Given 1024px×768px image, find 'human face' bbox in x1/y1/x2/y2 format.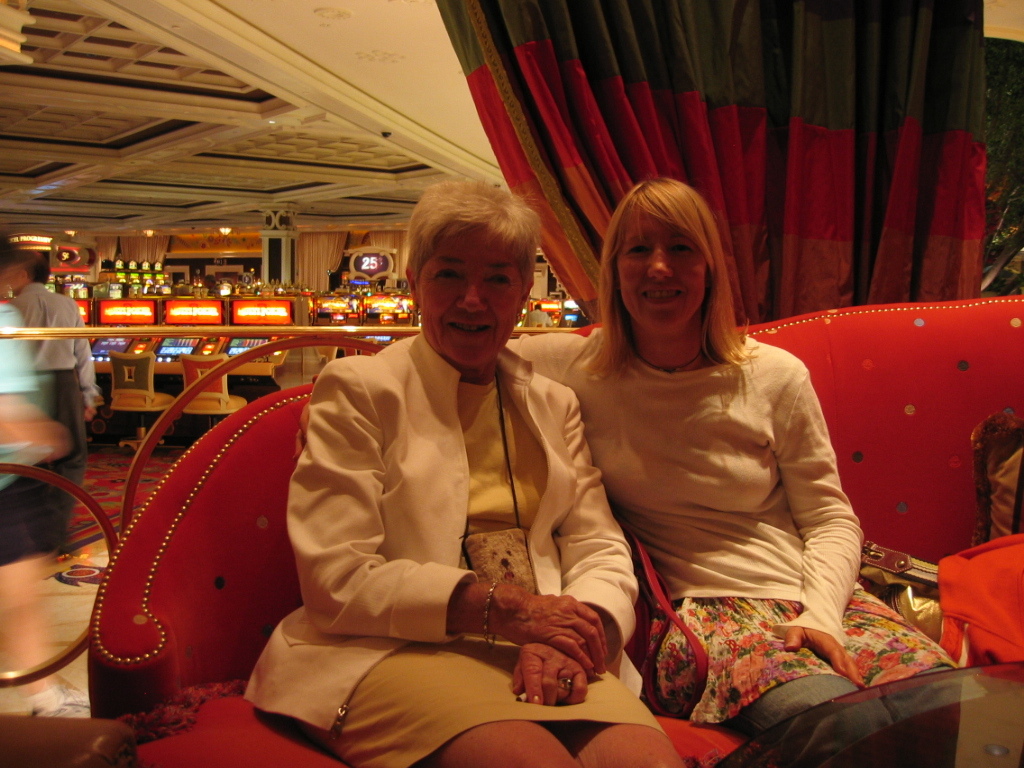
620/225/715/336.
